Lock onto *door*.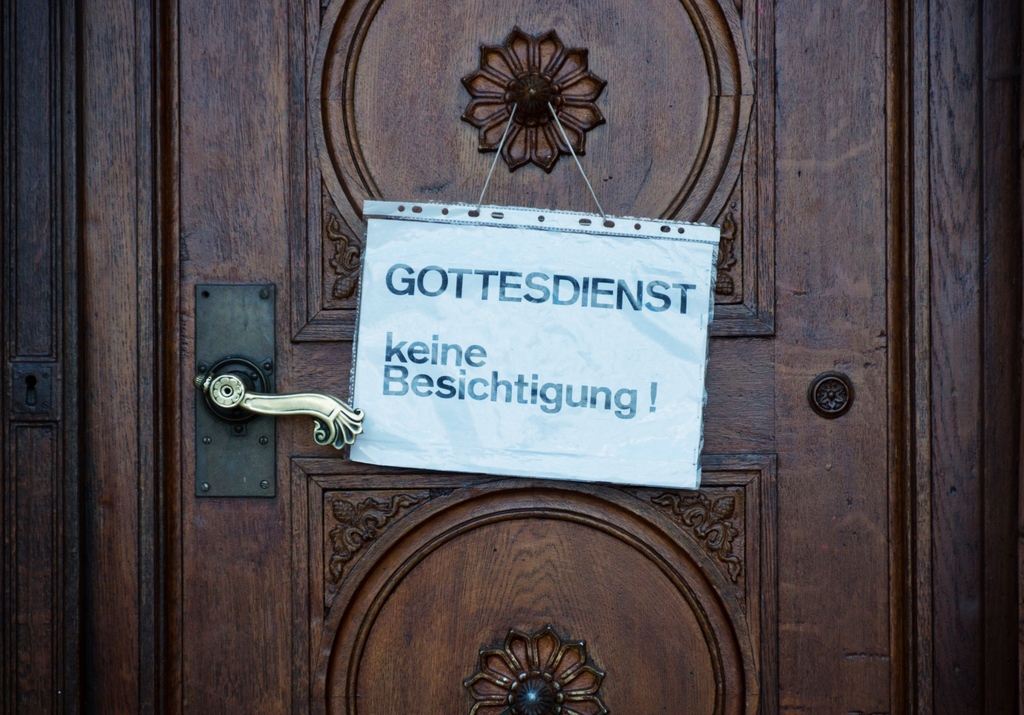
Locked: 161, 0, 1000, 712.
